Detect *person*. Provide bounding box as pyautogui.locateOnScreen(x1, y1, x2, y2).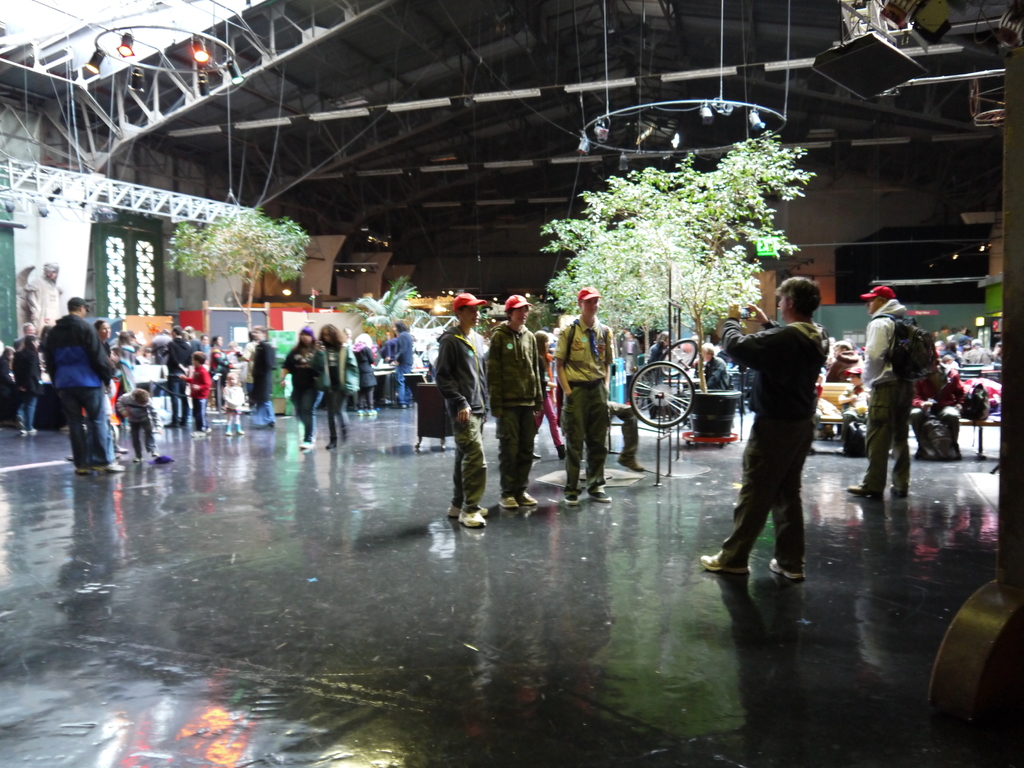
pyautogui.locateOnScreen(860, 287, 910, 499).
